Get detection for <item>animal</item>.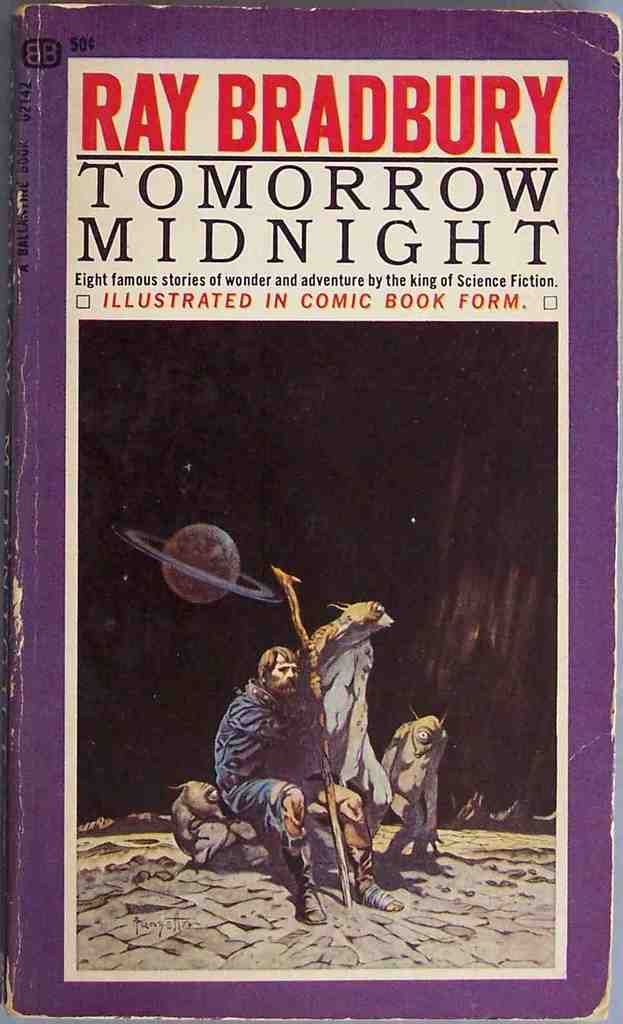
Detection: detection(160, 781, 272, 877).
